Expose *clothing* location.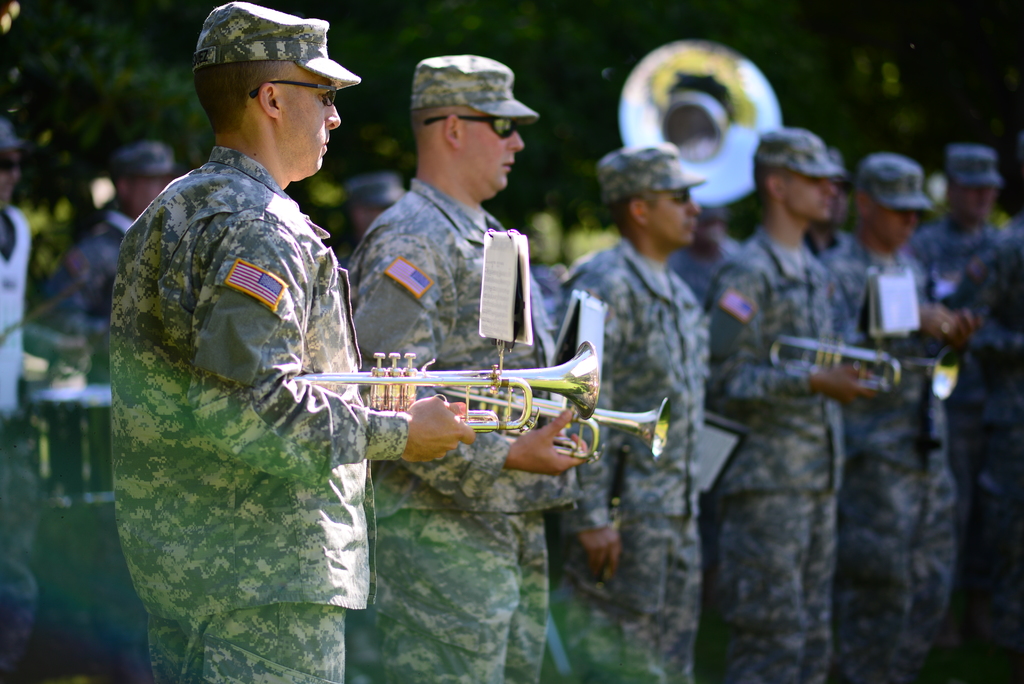
Exposed at left=706, top=221, right=844, bottom=683.
